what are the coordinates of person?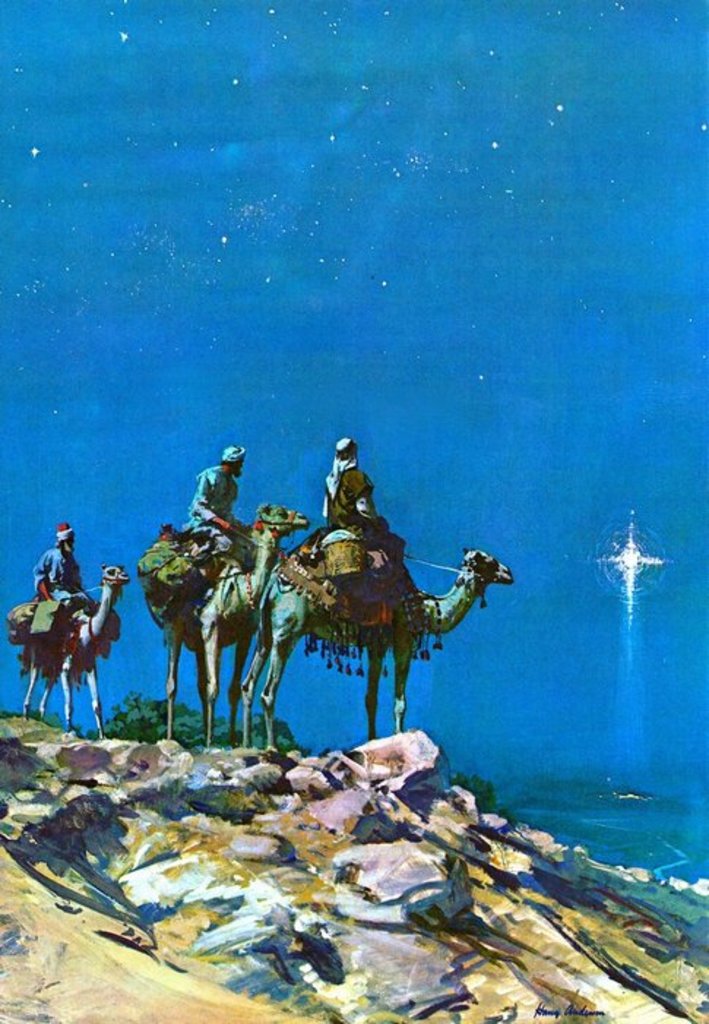
x1=323, y1=436, x2=393, y2=581.
